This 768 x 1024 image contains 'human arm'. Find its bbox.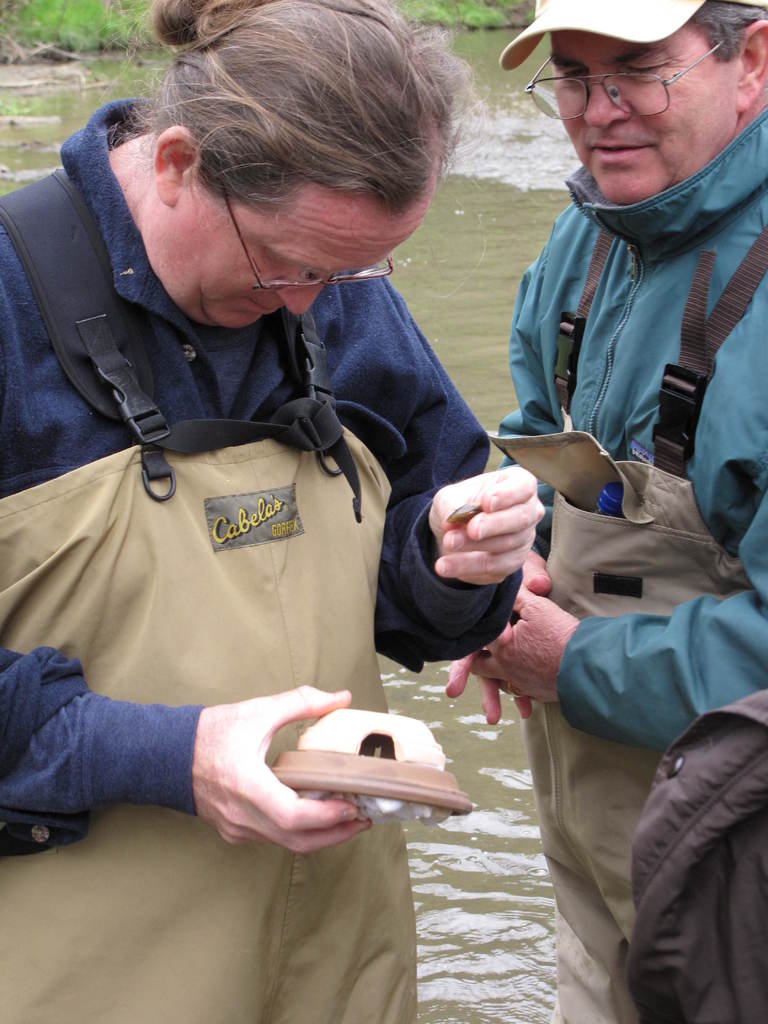
(left=452, top=572, right=767, bottom=750).
